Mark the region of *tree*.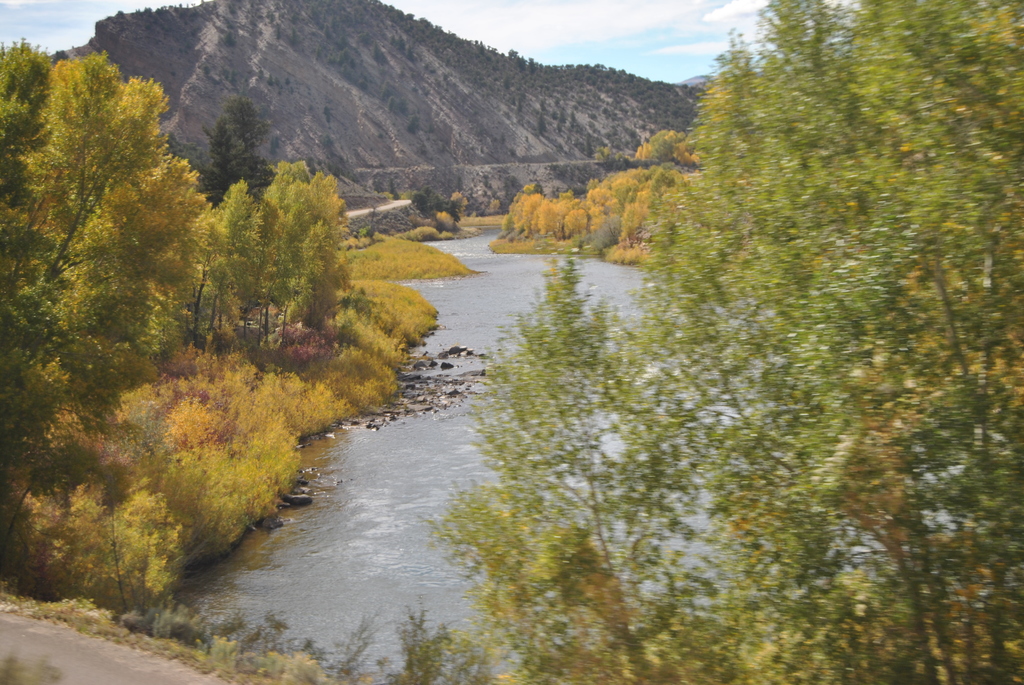
Region: [10, 58, 228, 560].
